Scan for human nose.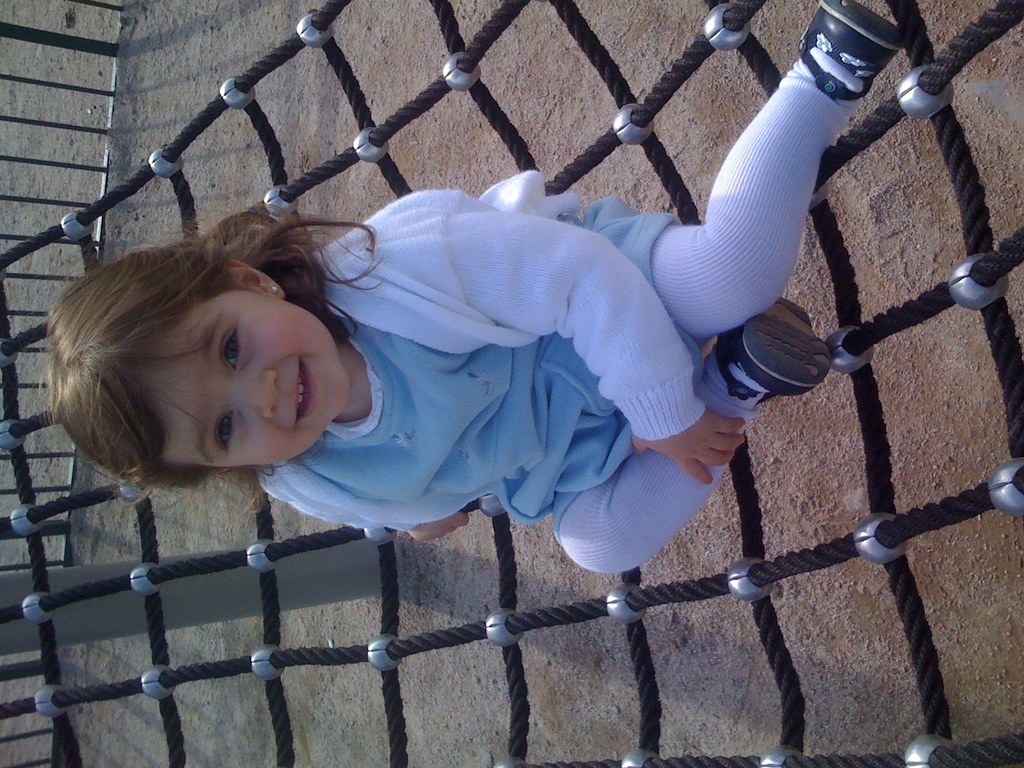
Scan result: 217, 365, 284, 421.
